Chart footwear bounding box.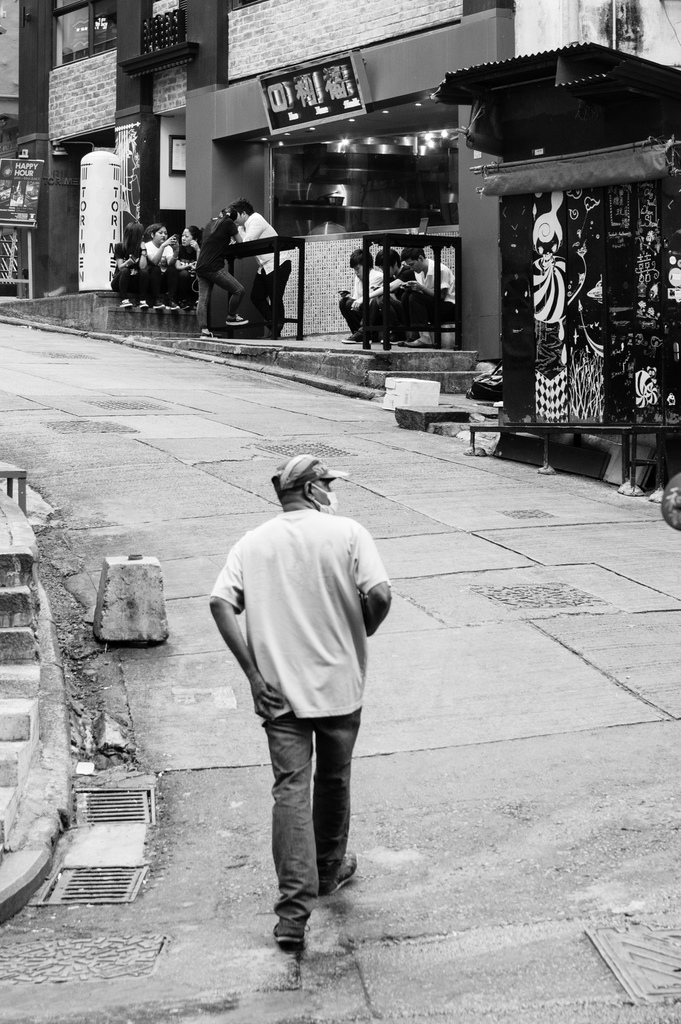
Charted: x1=327 y1=847 x2=357 y2=896.
